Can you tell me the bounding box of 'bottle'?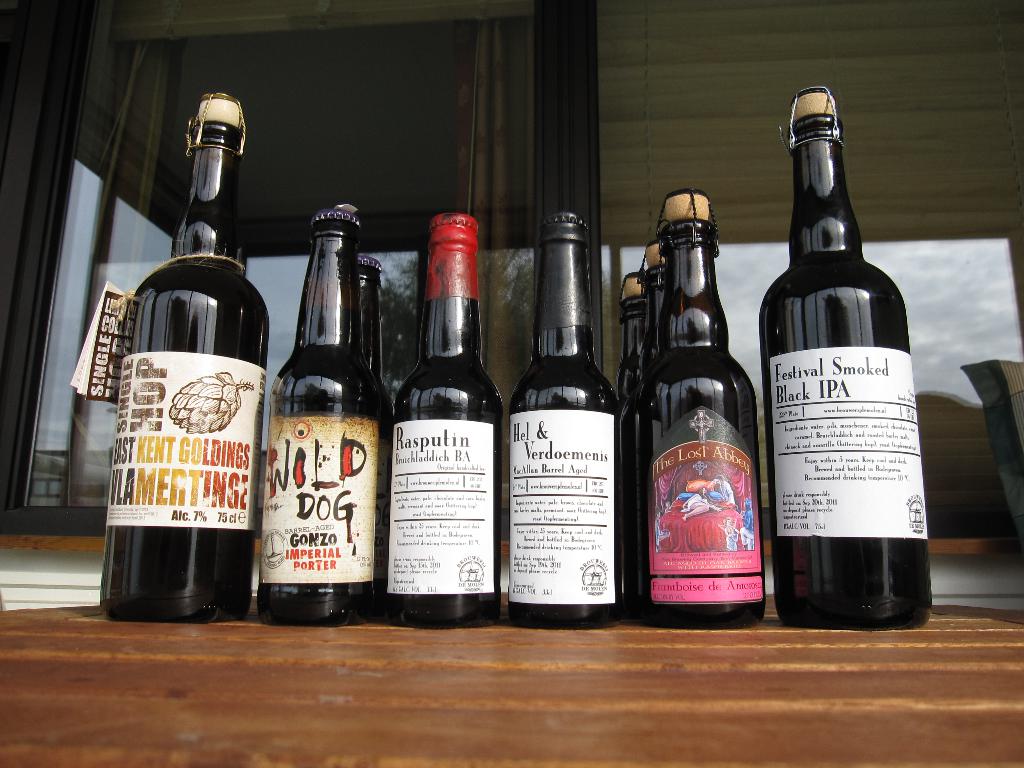
<region>762, 86, 932, 626</region>.
